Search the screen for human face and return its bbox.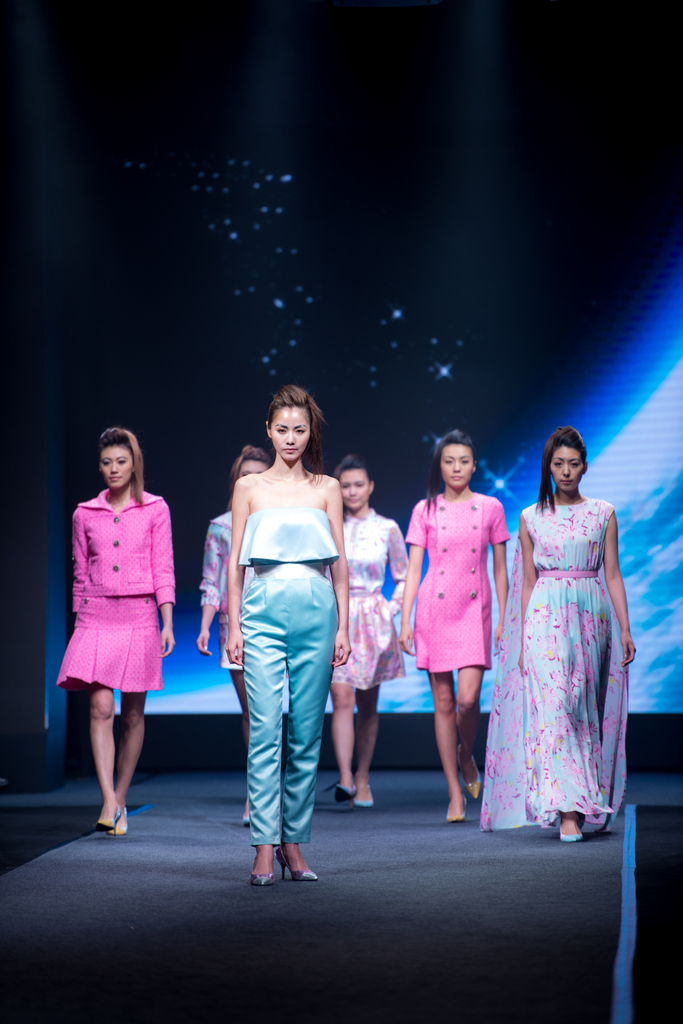
Found: detection(242, 458, 266, 476).
